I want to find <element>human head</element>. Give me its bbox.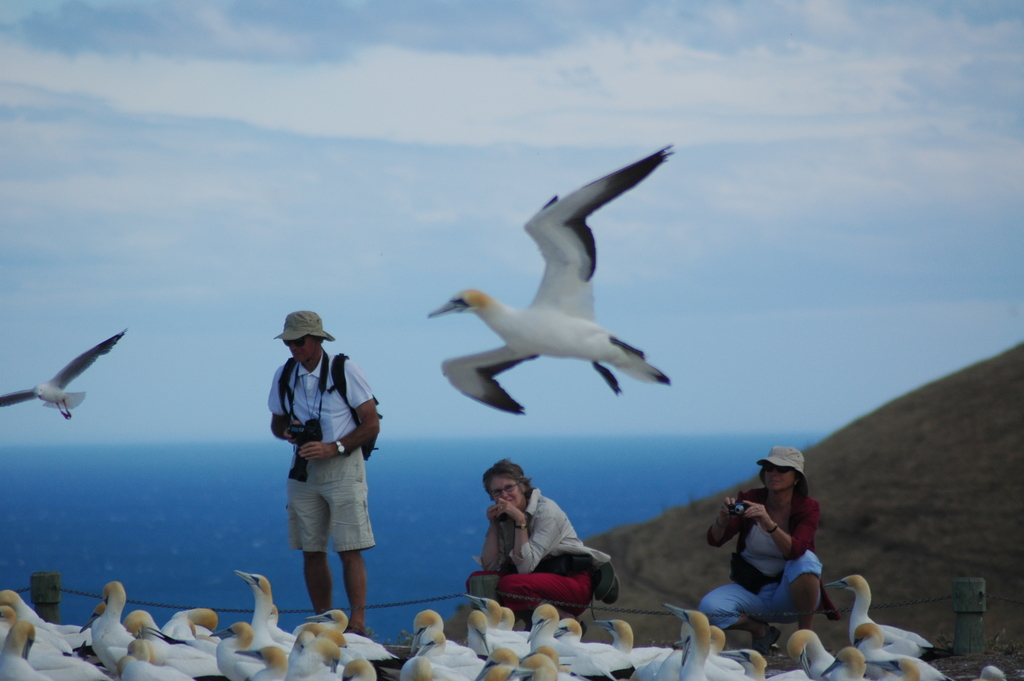
<region>755, 444, 804, 500</region>.
